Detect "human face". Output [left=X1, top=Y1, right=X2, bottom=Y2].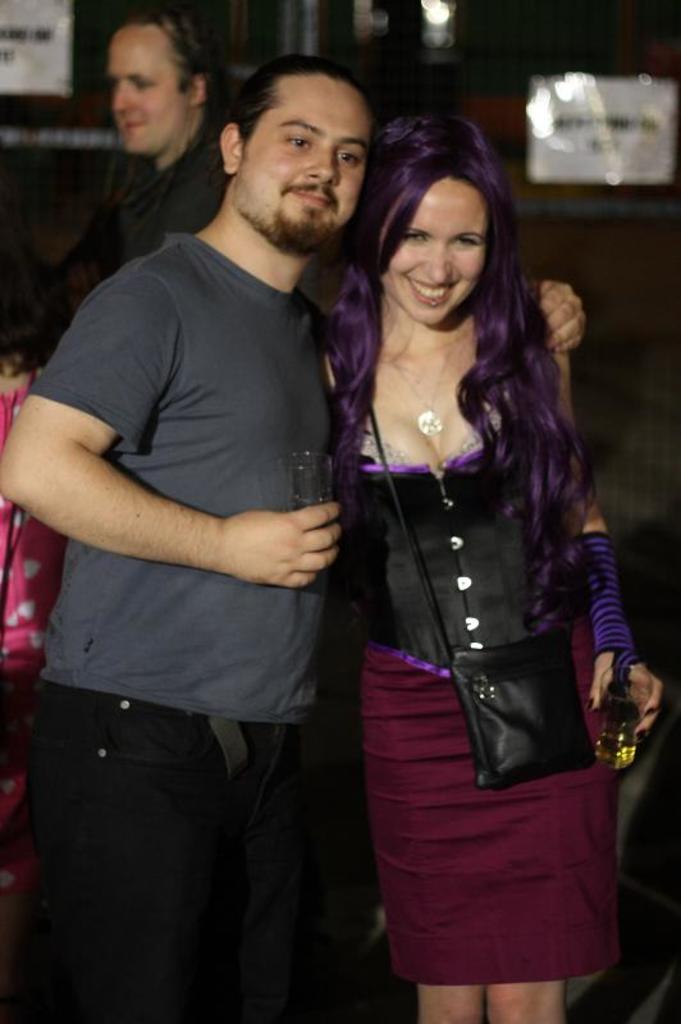
[left=366, top=173, right=493, bottom=333].
